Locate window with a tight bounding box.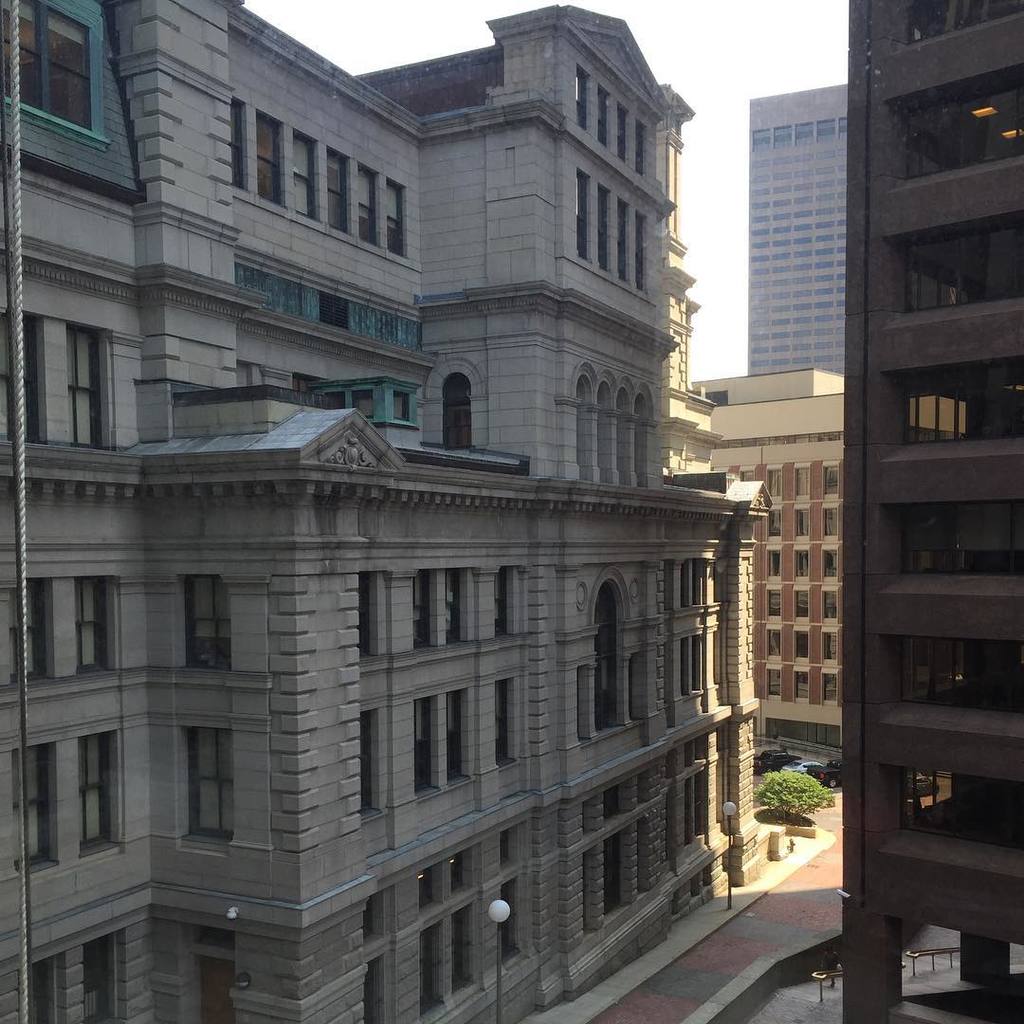
{"x1": 382, "y1": 181, "x2": 405, "y2": 256}.
